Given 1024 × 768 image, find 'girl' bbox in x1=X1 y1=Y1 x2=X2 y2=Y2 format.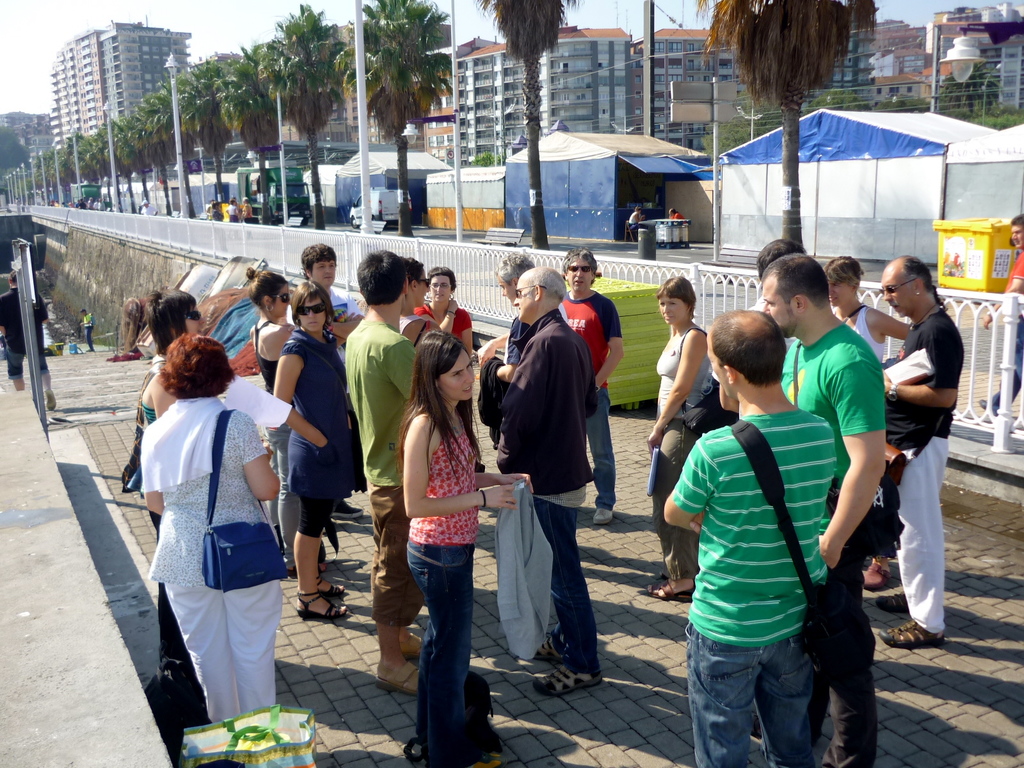
x1=648 y1=278 x2=714 y2=599.
